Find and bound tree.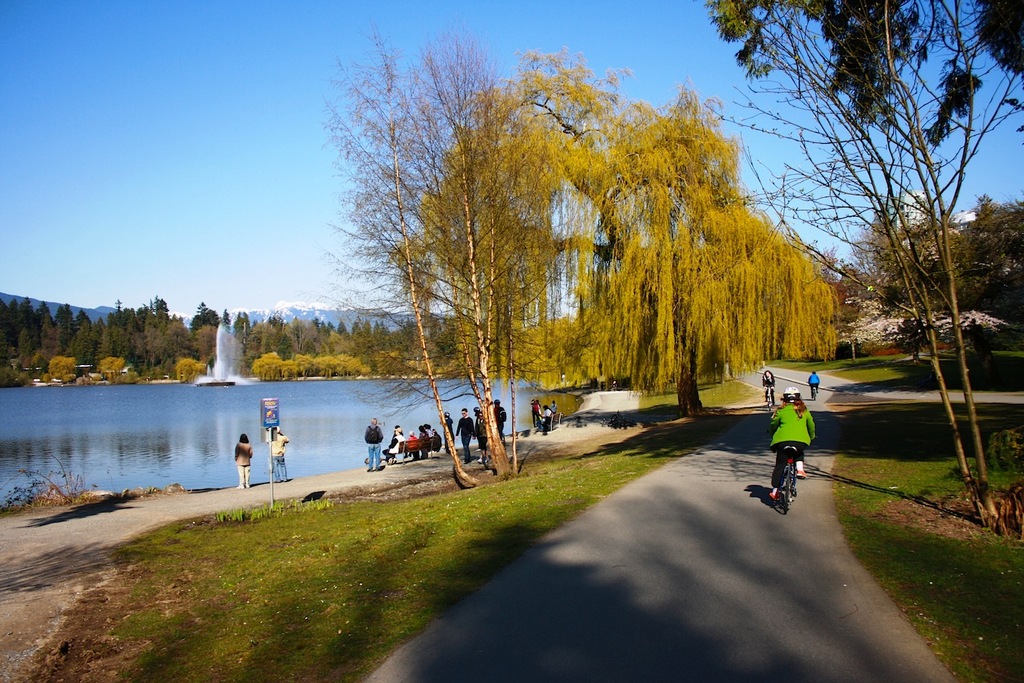
Bound: (x1=153, y1=294, x2=216, y2=387).
